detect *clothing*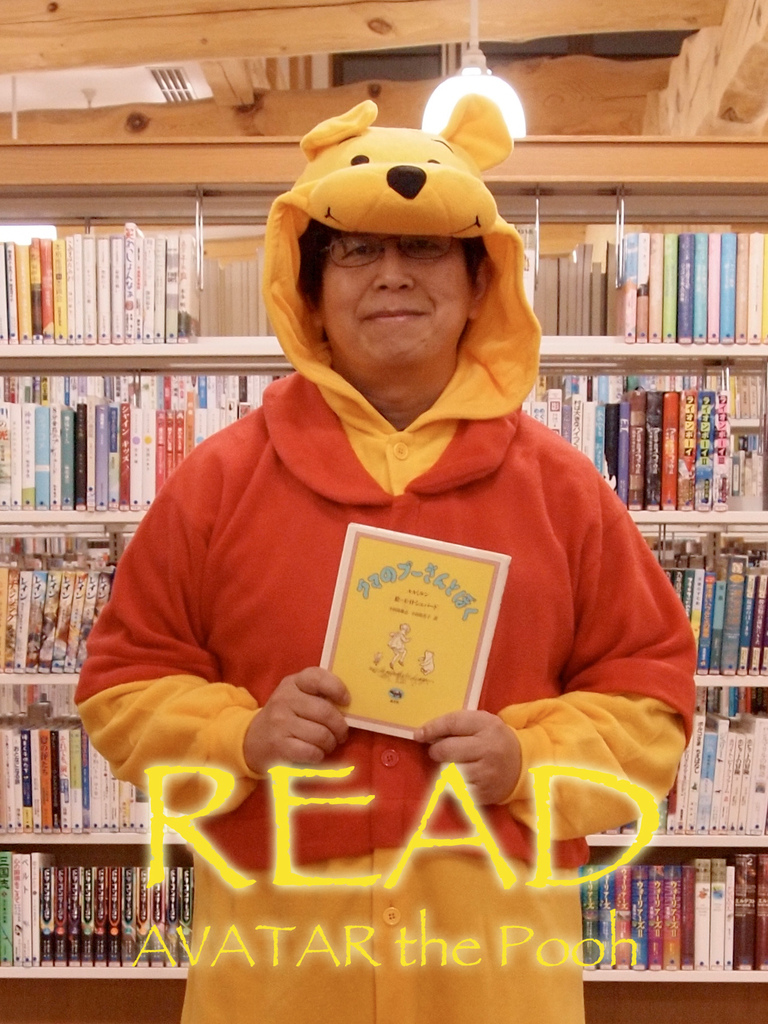
box=[102, 327, 687, 905]
